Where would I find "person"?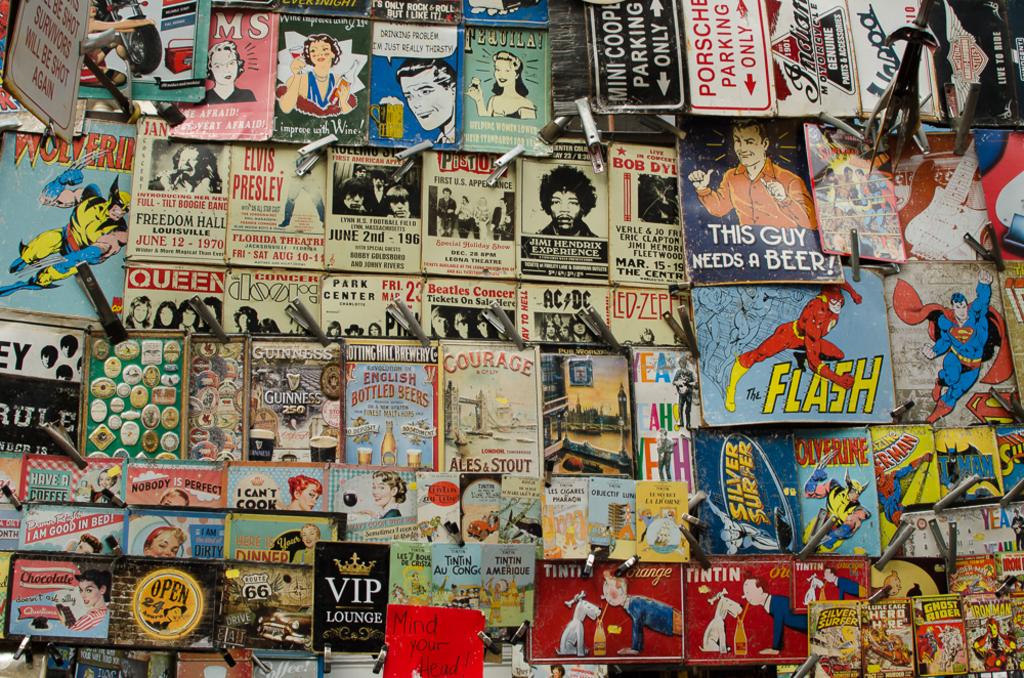
At (left=233, top=313, right=256, bottom=338).
